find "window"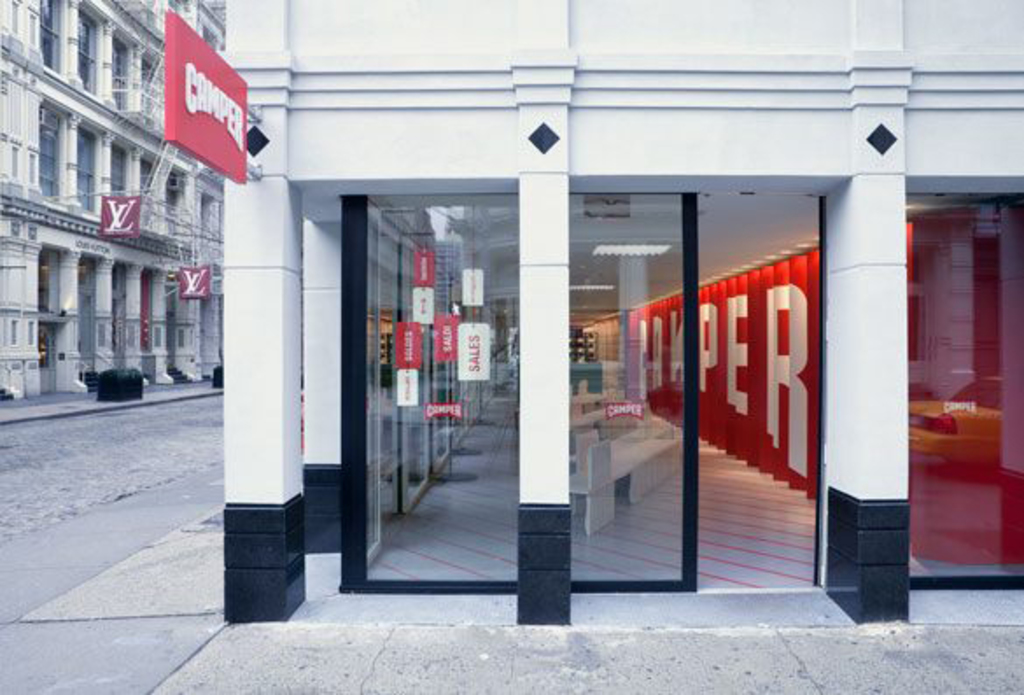
(left=39, top=112, right=65, bottom=203)
